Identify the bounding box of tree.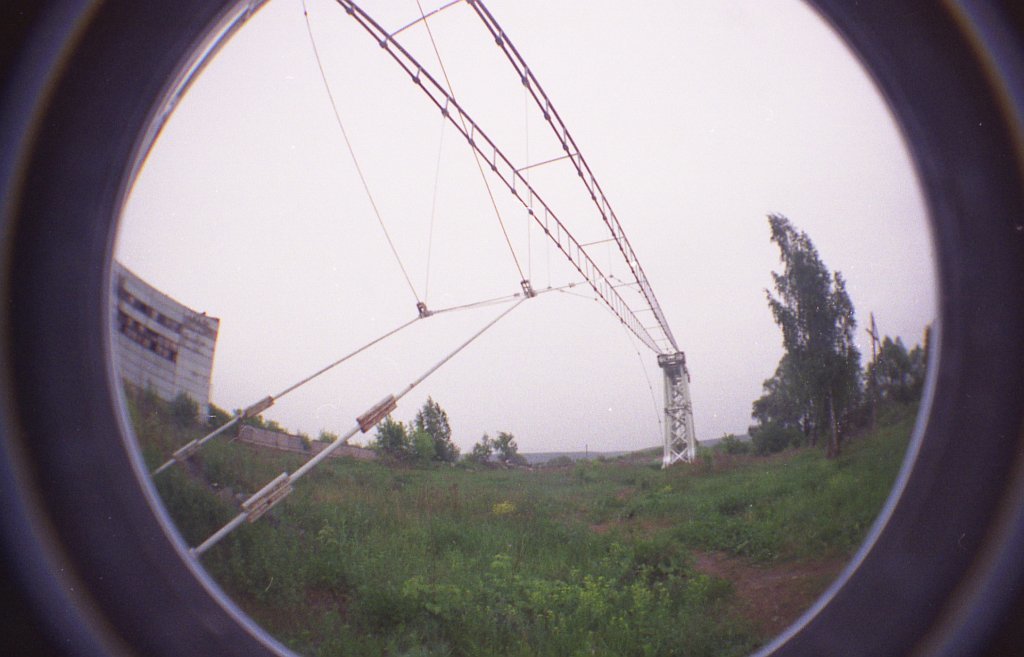
x1=761 y1=198 x2=891 y2=477.
